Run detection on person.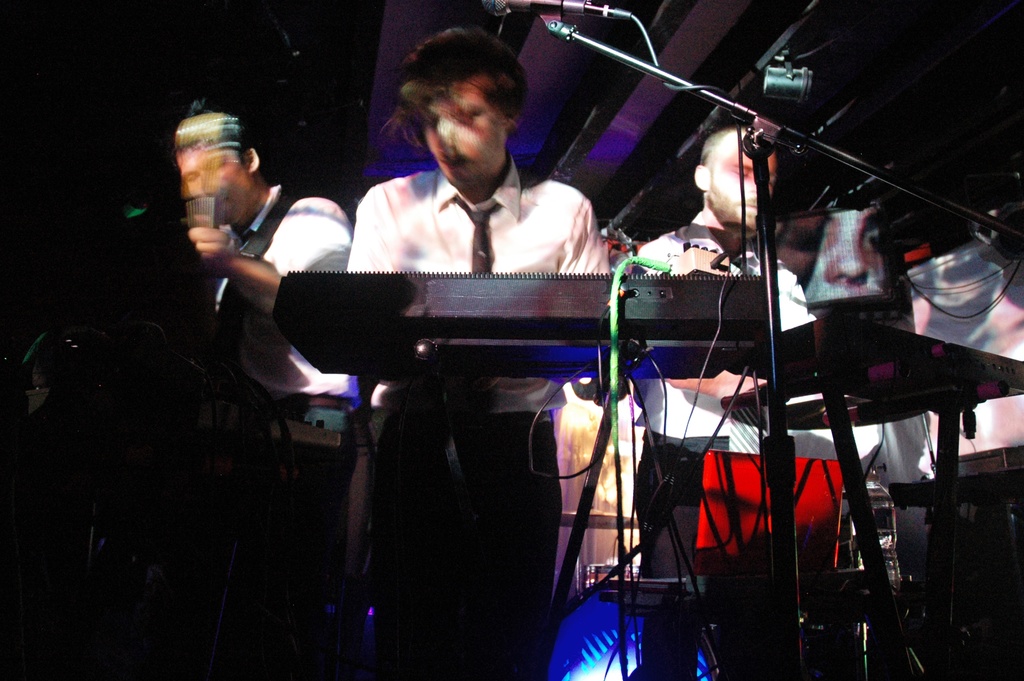
Result: rect(624, 127, 812, 680).
